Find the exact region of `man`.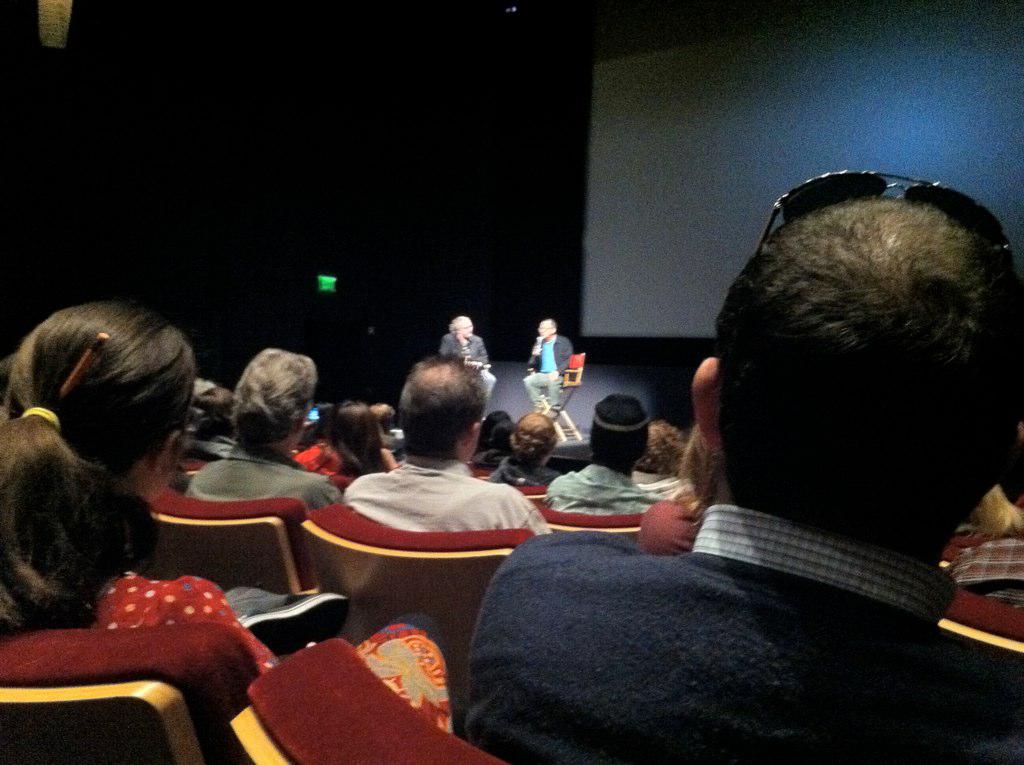
Exact region: <box>181,342,339,511</box>.
